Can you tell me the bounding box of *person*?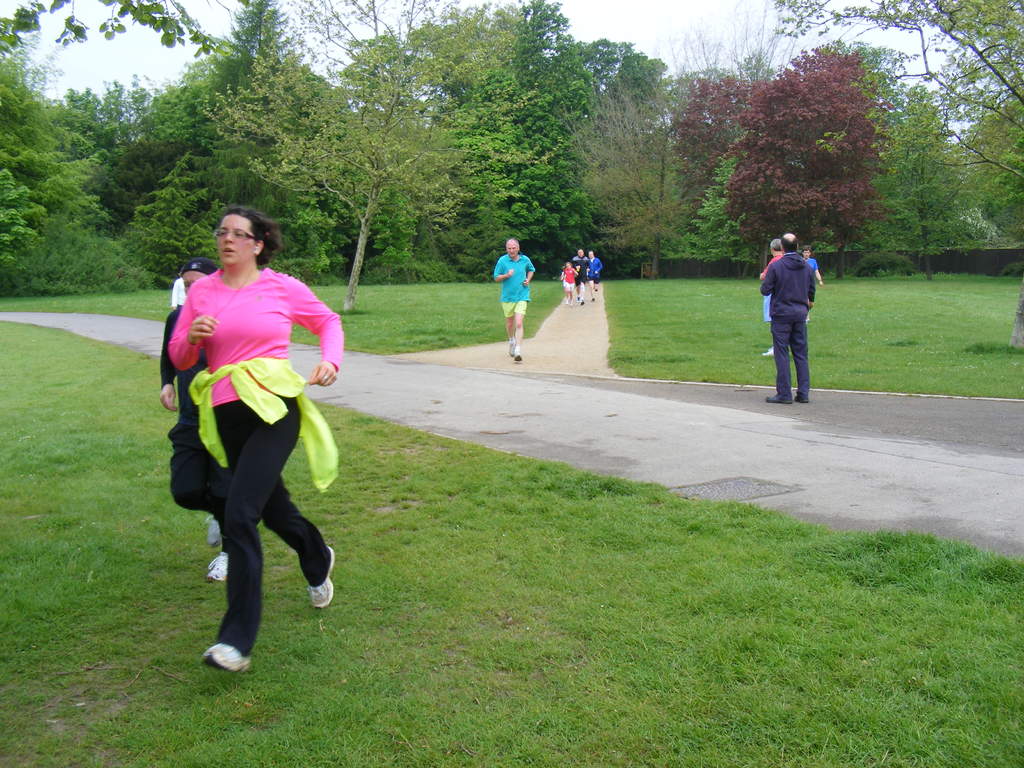
bbox=(593, 253, 602, 286).
